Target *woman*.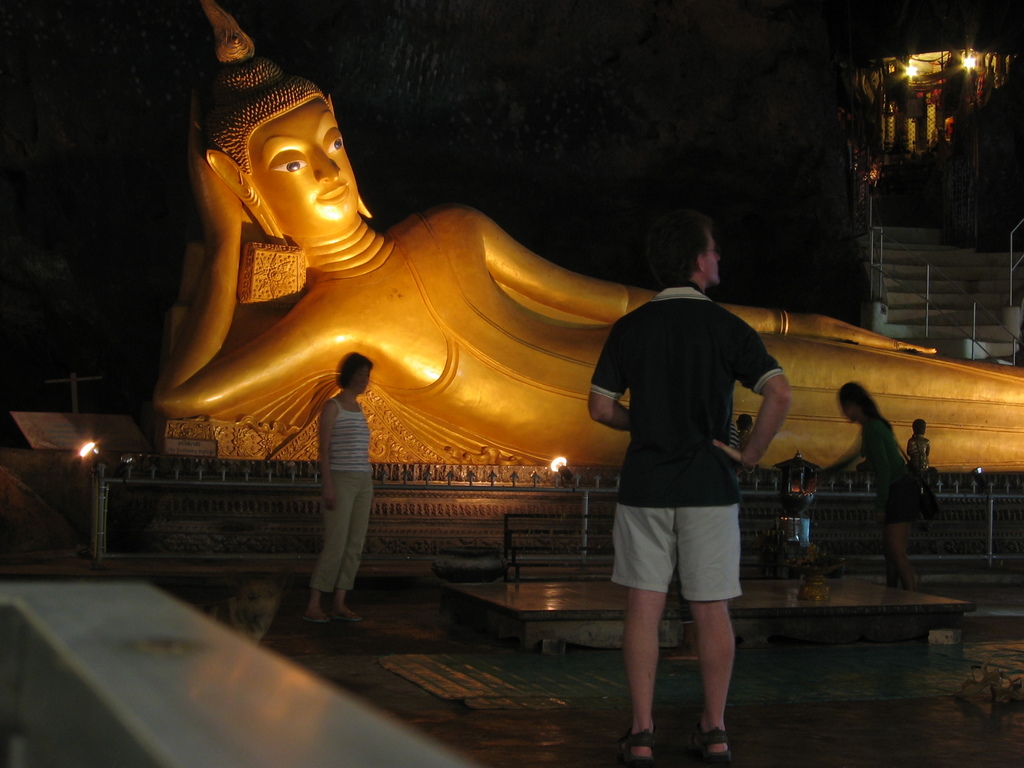
Target region: {"x1": 287, "y1": 346, "x2": 392, "y2": 630}.
